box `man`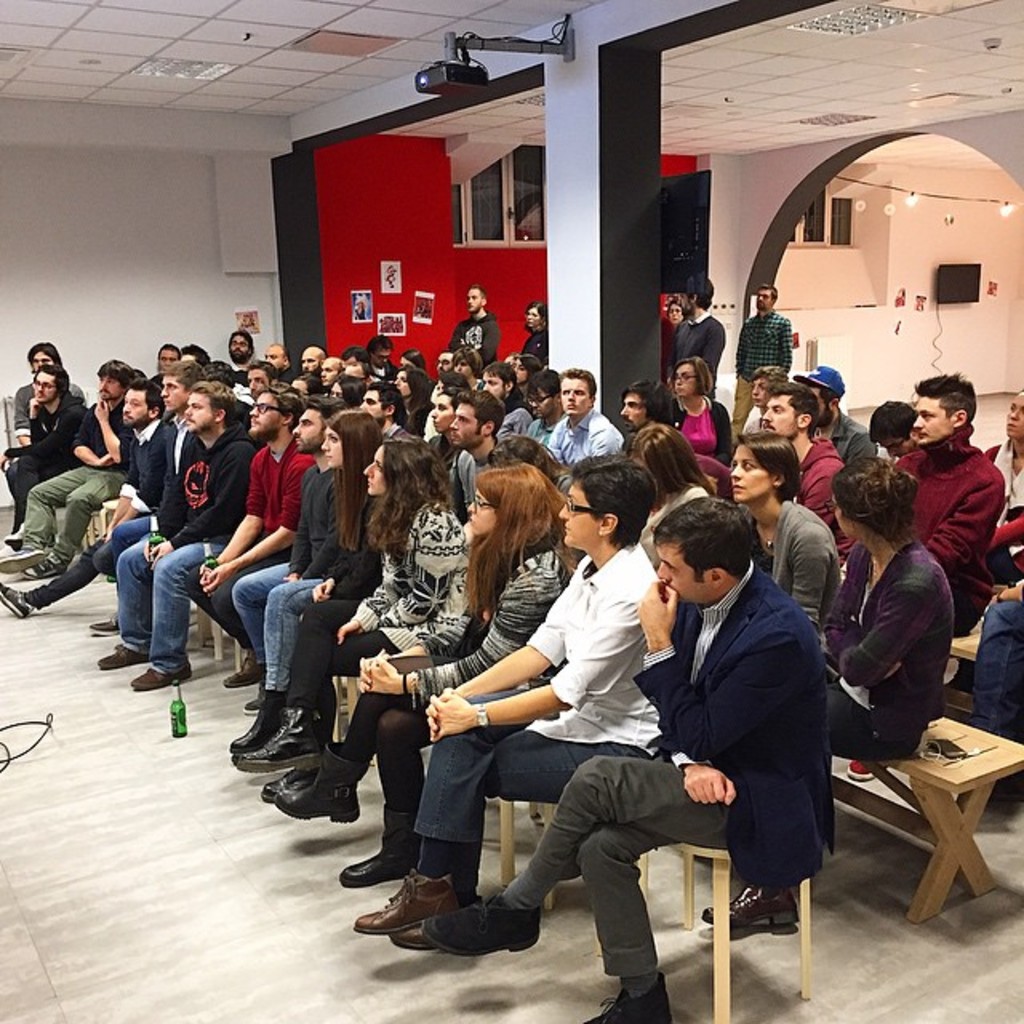
(763, 381, 856, 570)
